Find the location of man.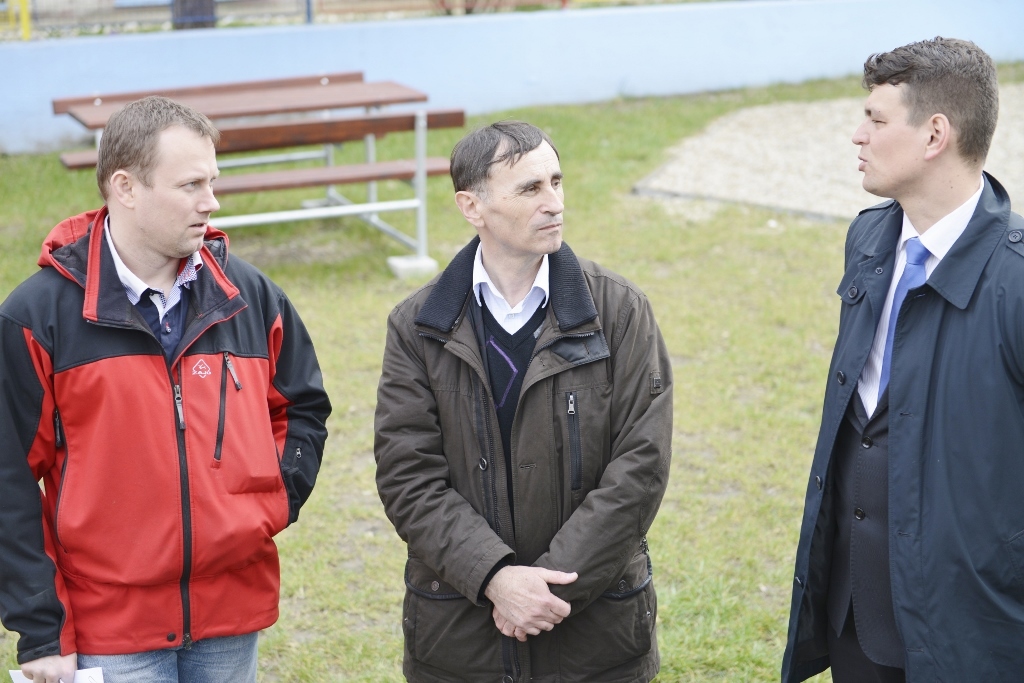
Location: left=0, top=94, right=328, bottom=682.
